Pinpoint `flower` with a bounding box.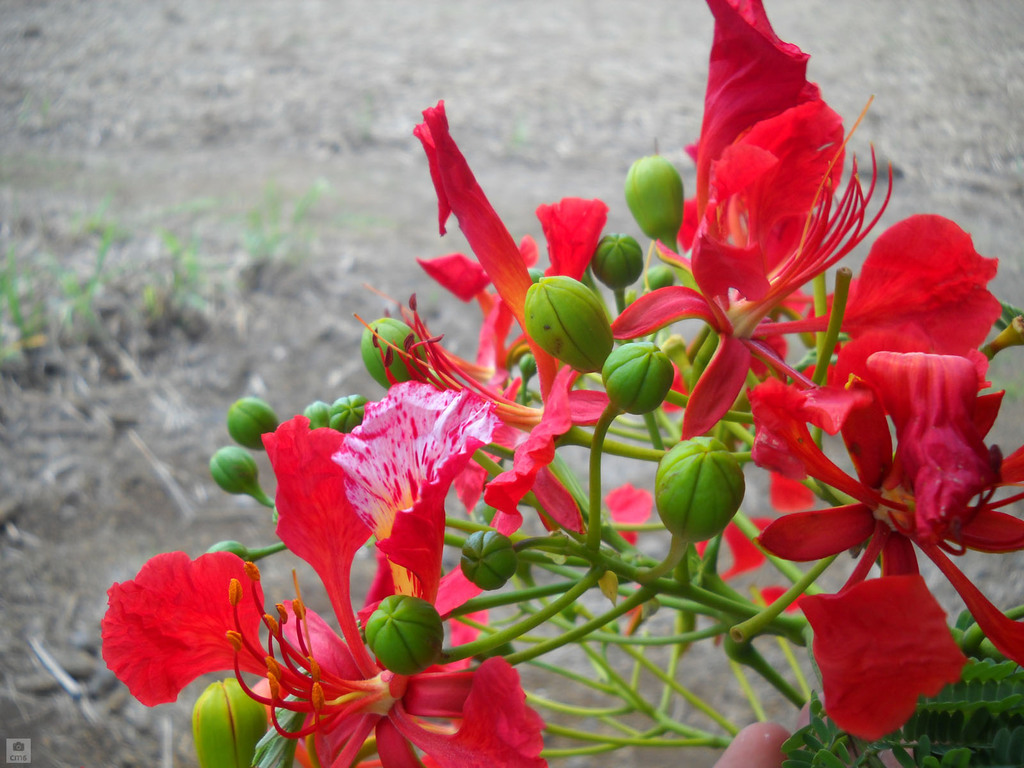
rect(351, 104, 605, 538).
